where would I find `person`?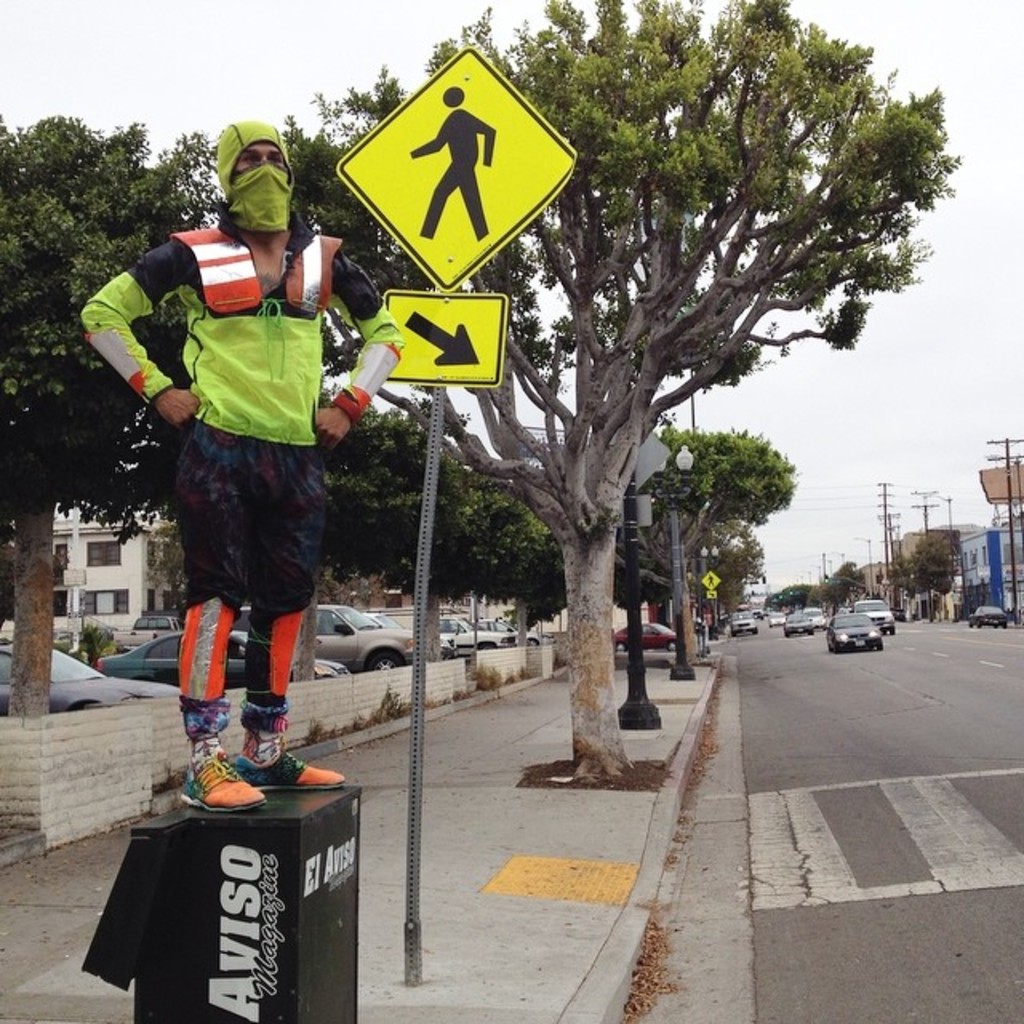
At box(82, 118, 398, 813).
